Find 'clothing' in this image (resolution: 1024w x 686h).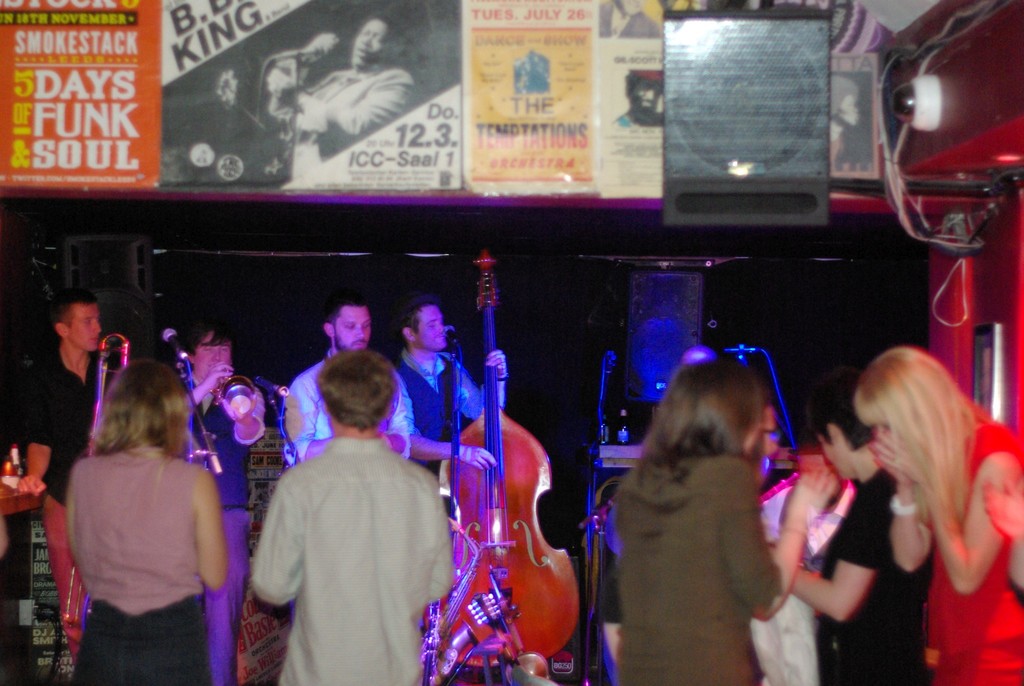
(x1=753, y1=465, x2=830, y2=685).
